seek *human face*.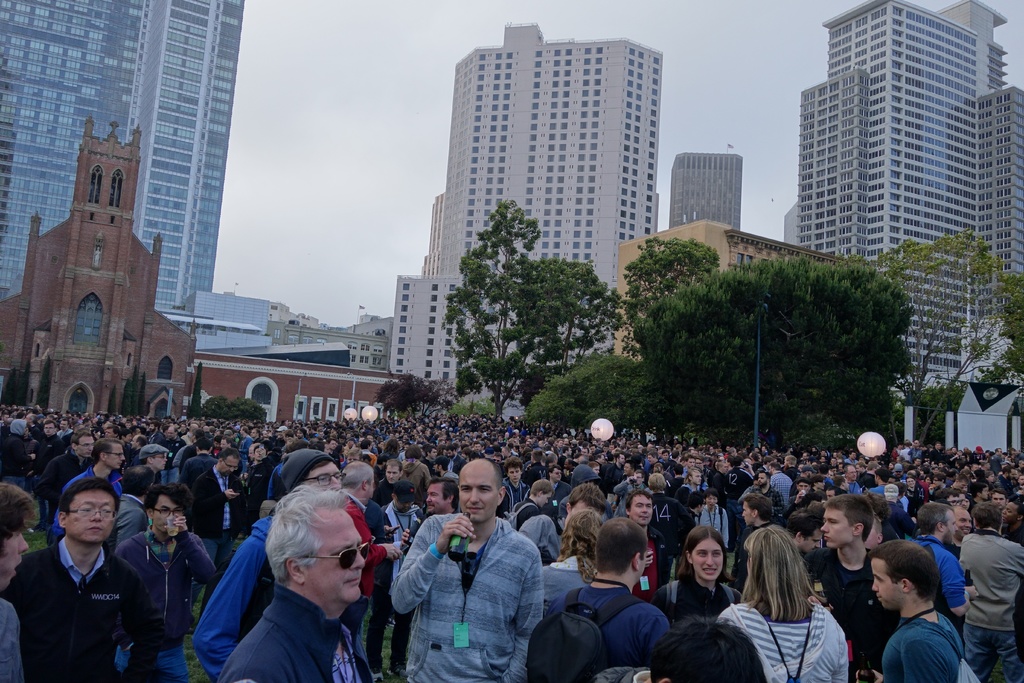
bbox(961, 495, 966, 506).
